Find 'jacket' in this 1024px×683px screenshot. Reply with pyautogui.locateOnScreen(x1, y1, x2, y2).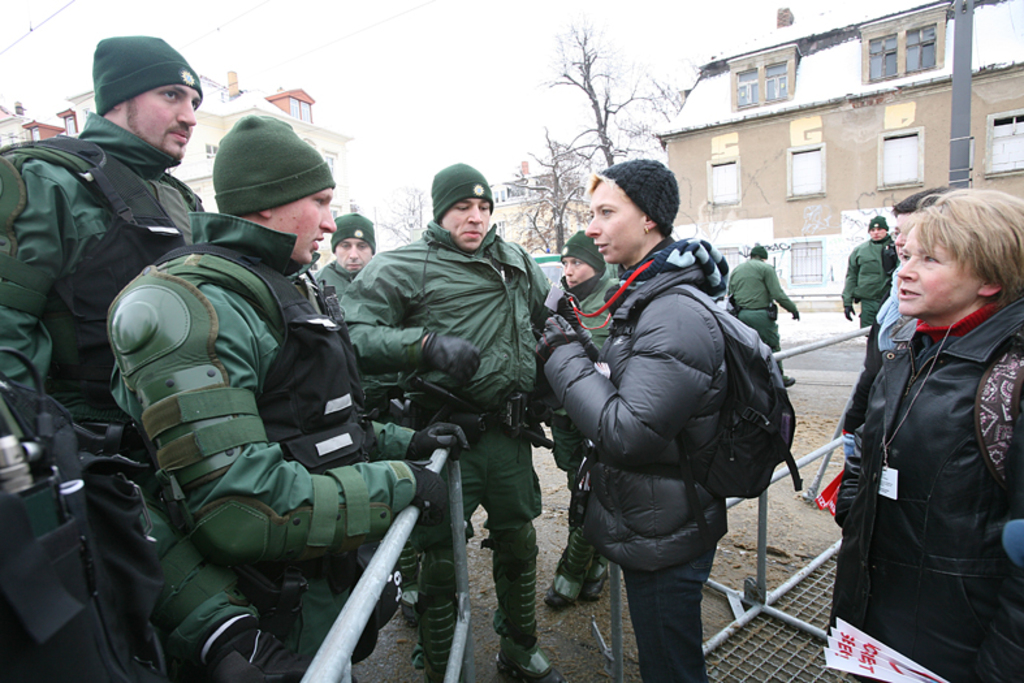
pyautogui.locateOnScreen(720, 255, 794, 315).
